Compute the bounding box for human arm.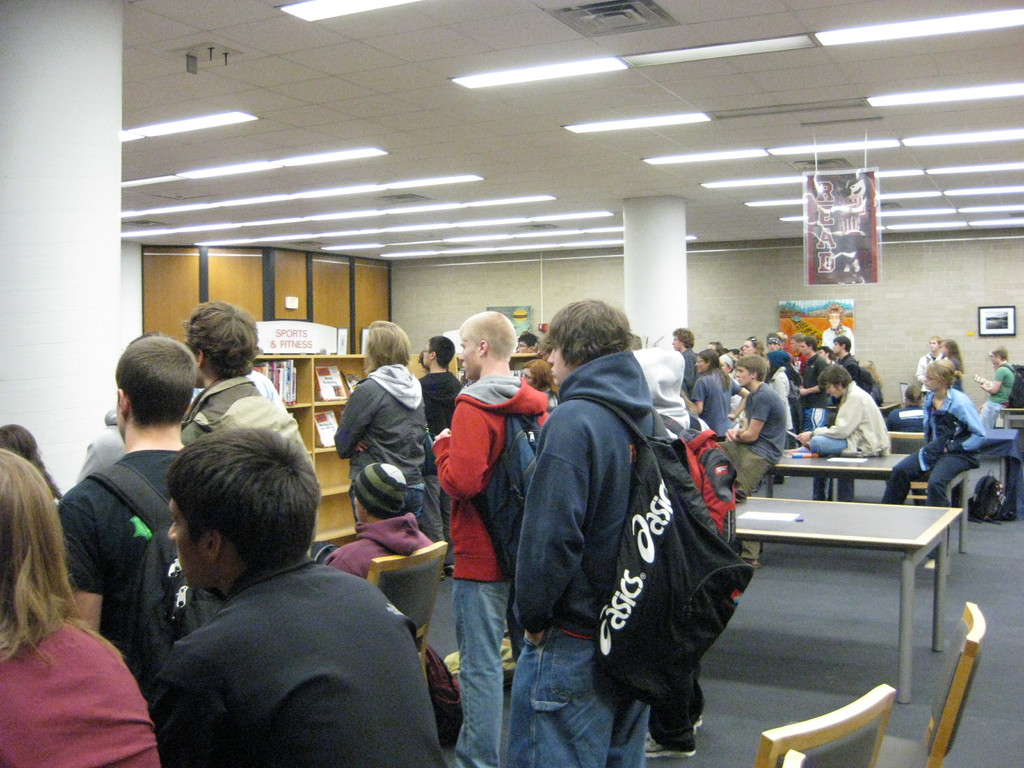
730:373:748:413.
